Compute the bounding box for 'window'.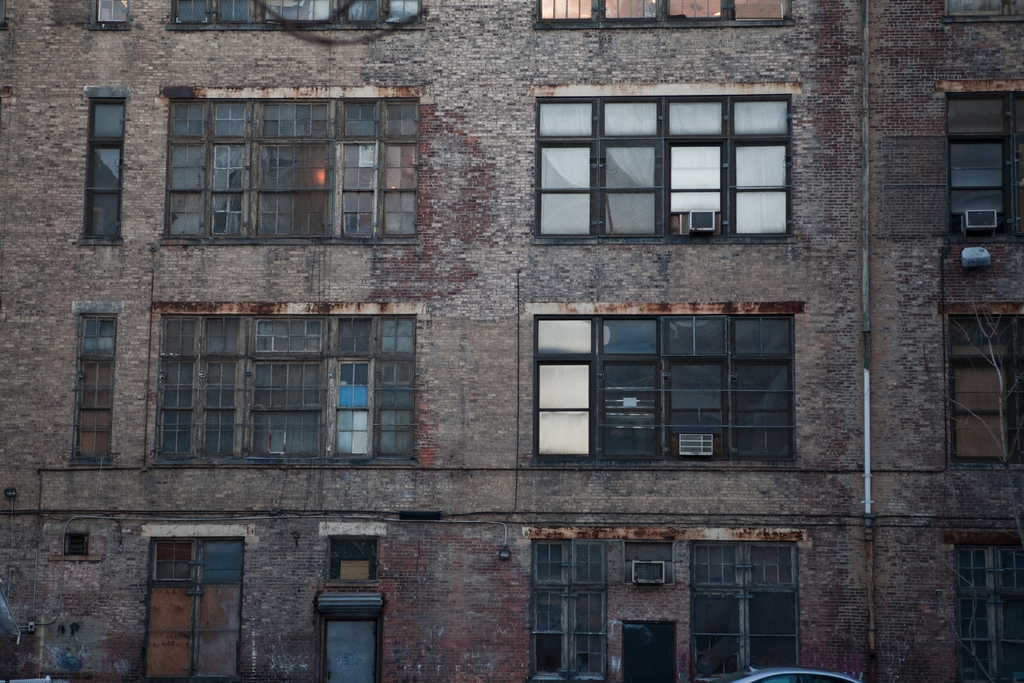
select_region(945, 94, 1023, 245).
